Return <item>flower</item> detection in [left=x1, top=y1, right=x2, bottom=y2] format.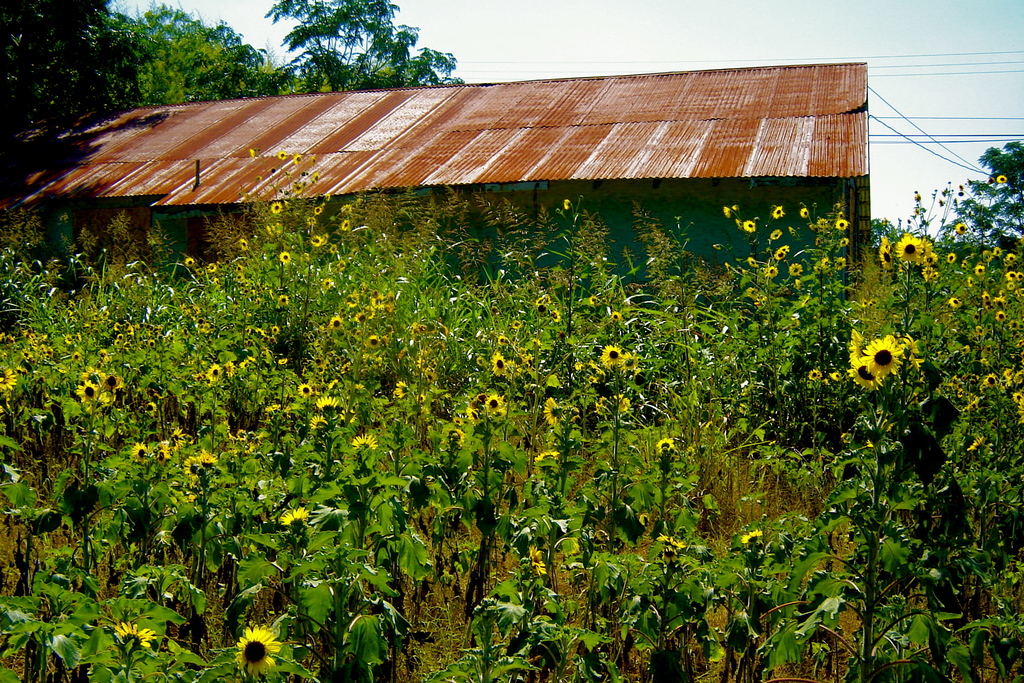
[left=493, top=334, right=507, bottom=345].
